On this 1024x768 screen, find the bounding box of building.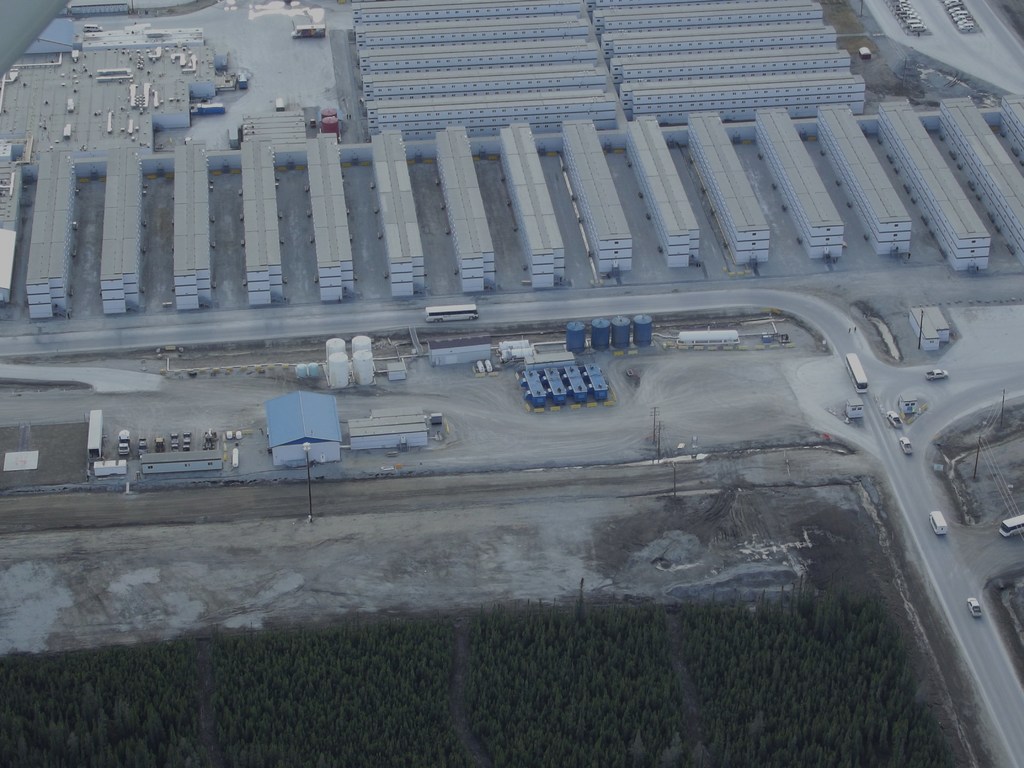
Bounding box: <bbox>436, 128, 493, 292</bbox>.
